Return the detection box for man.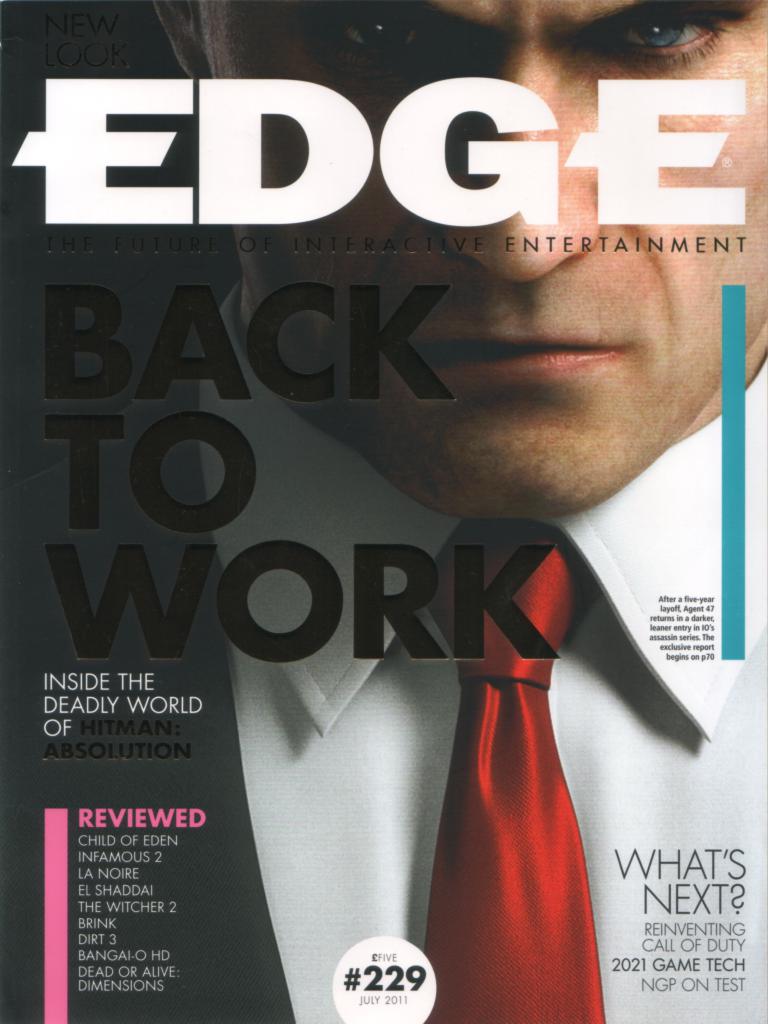
bbox(0, 0, 767, 1023).
